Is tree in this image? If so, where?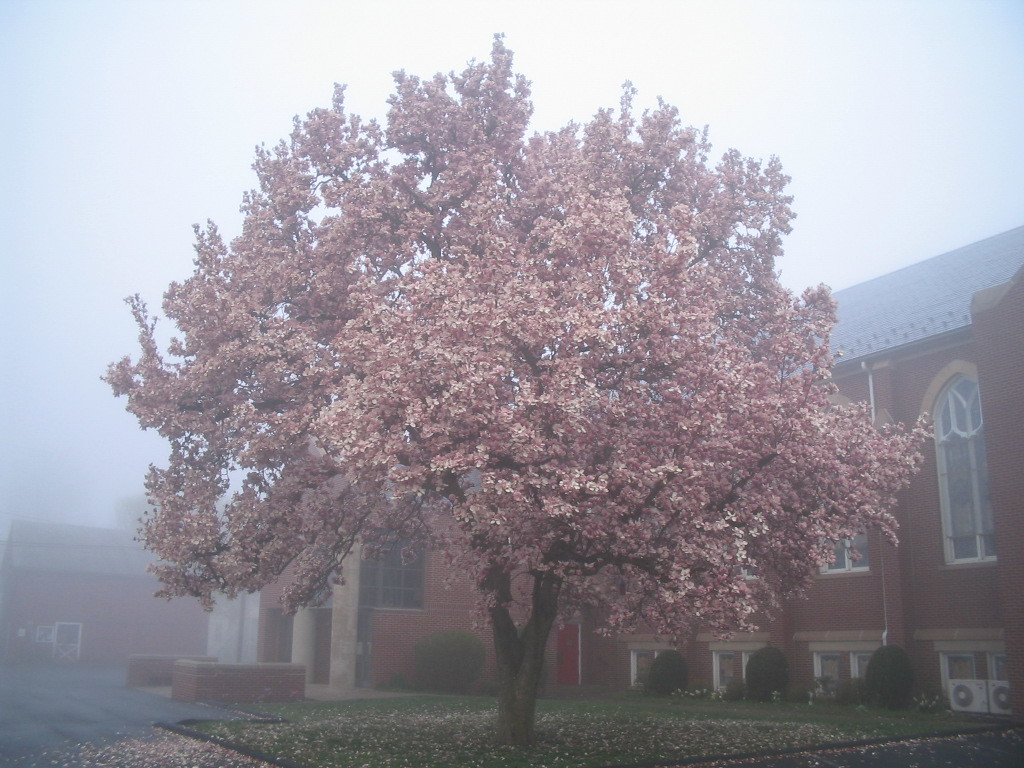
Yes, at l=97, t=71, r=944, b=678.
